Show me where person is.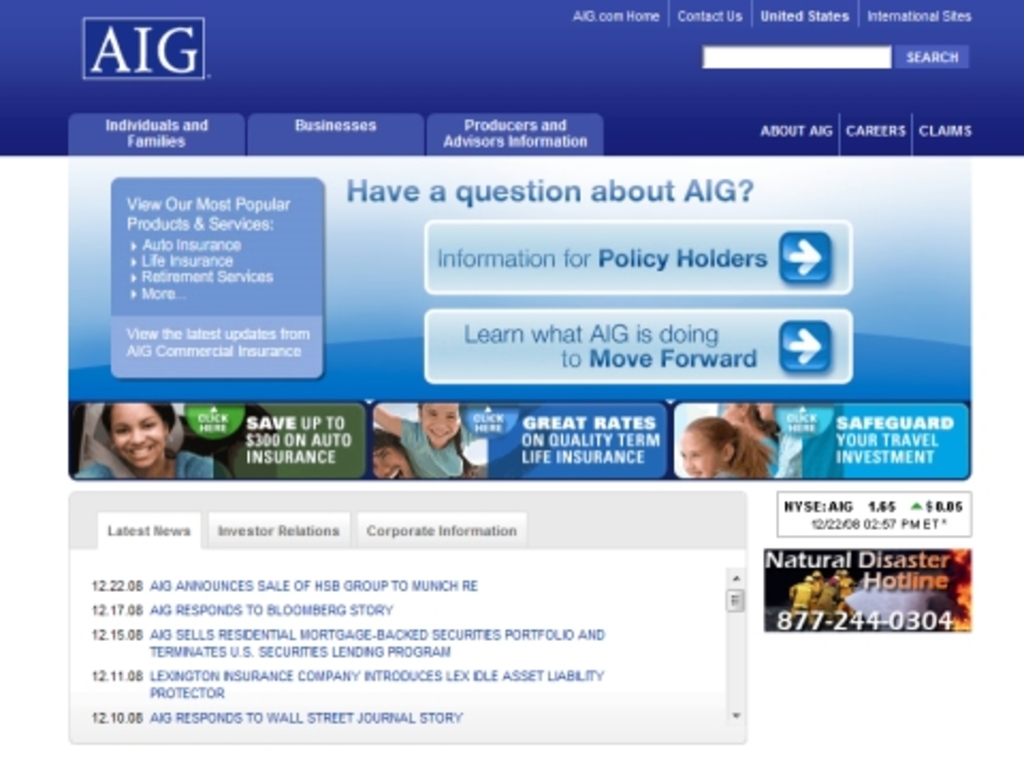
person is at [77,405,230,484].
